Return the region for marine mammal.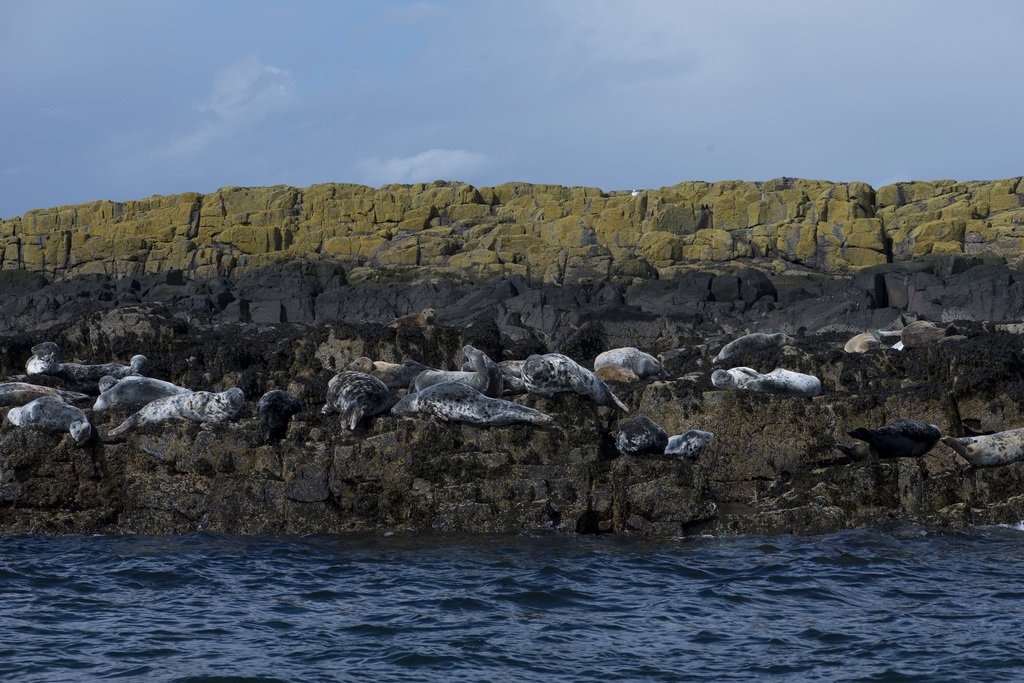
<box>941,426,1023,470</box>.
